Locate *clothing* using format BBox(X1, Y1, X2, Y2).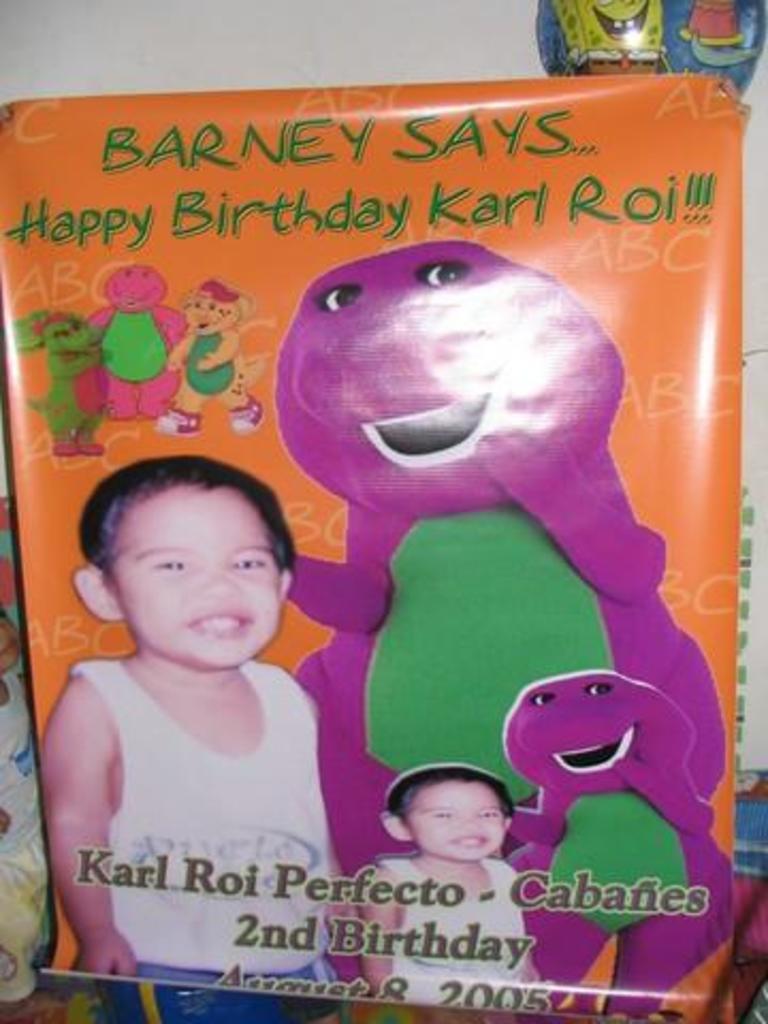
BBox(49, 653, 333, 1022).
